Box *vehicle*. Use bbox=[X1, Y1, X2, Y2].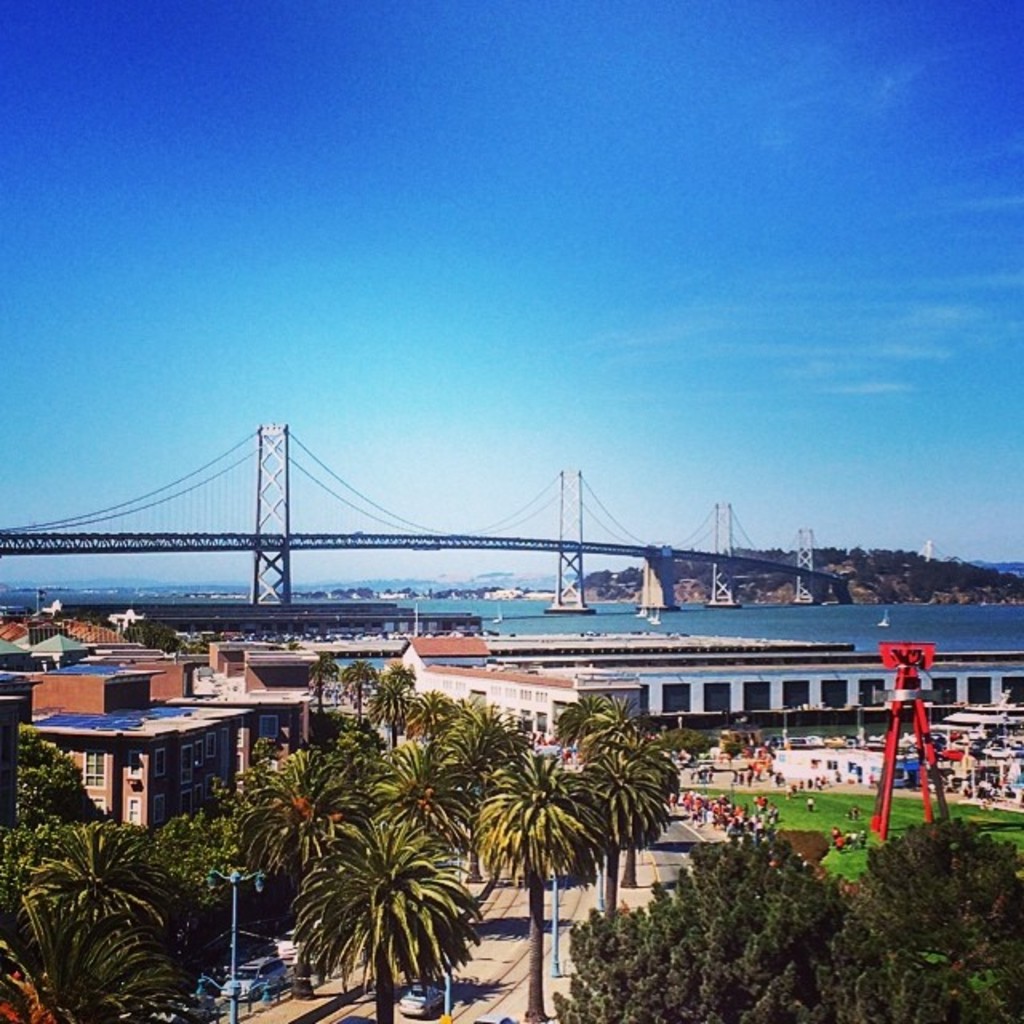
bbox=[218, 954, 286, 1002].
